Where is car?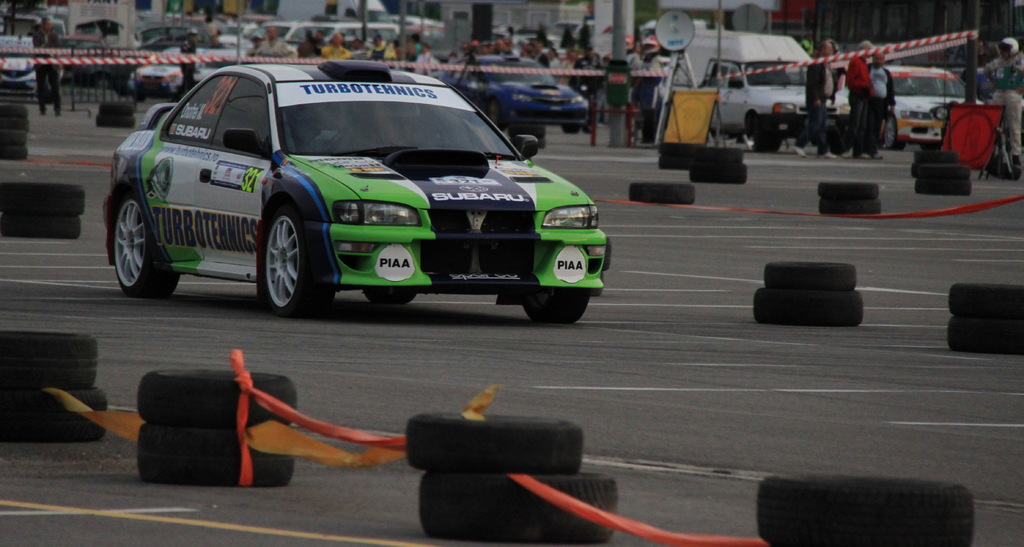
885,63,986,151.
